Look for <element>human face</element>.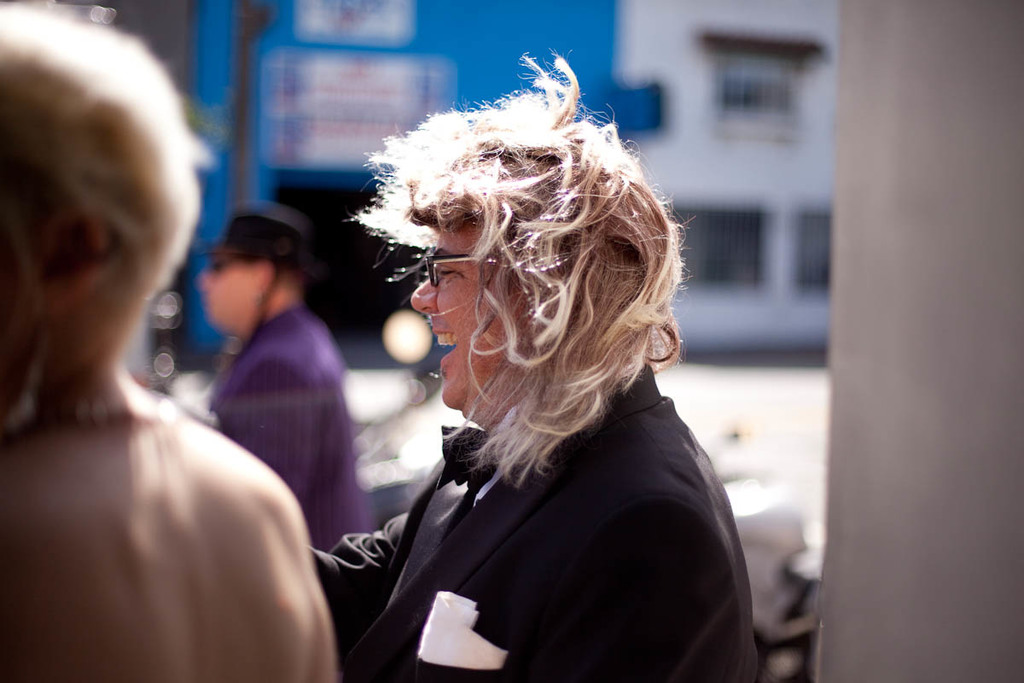
Found: Rect(410, 229, 510, 410).
